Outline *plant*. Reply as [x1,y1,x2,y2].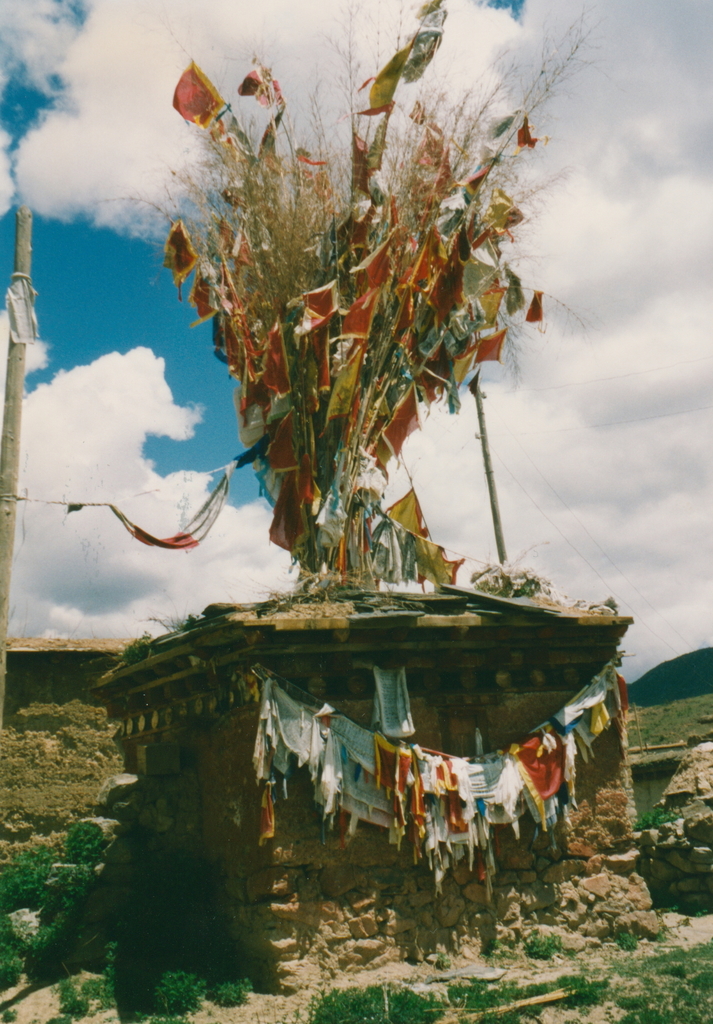
[306,988,432,1023].
